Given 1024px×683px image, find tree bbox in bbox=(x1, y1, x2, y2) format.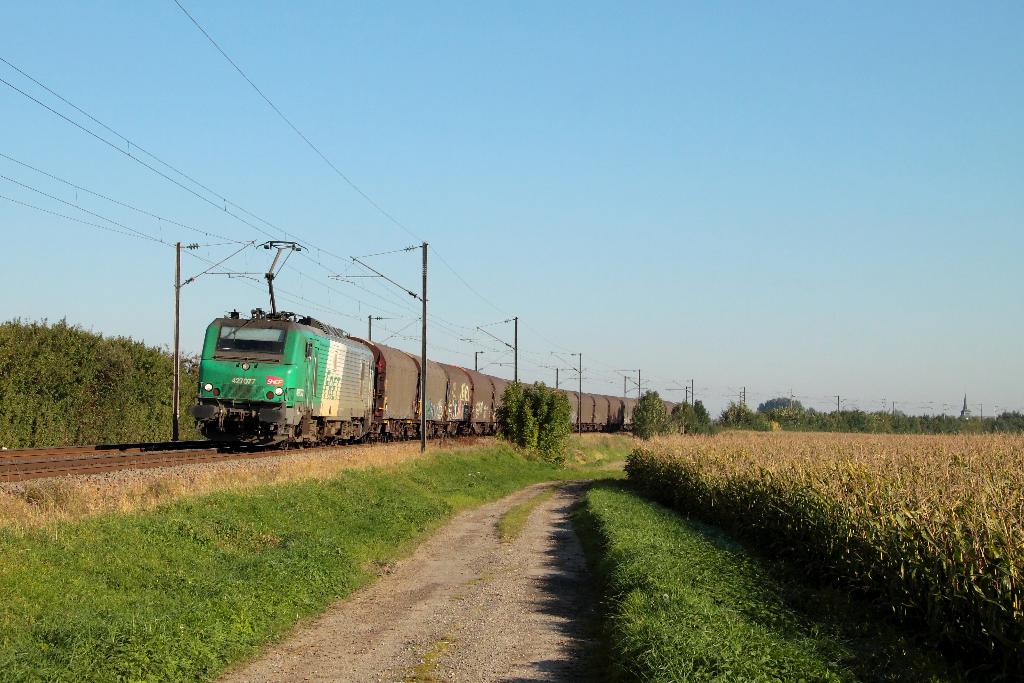
bbox=(493, 374, 581, 462).
